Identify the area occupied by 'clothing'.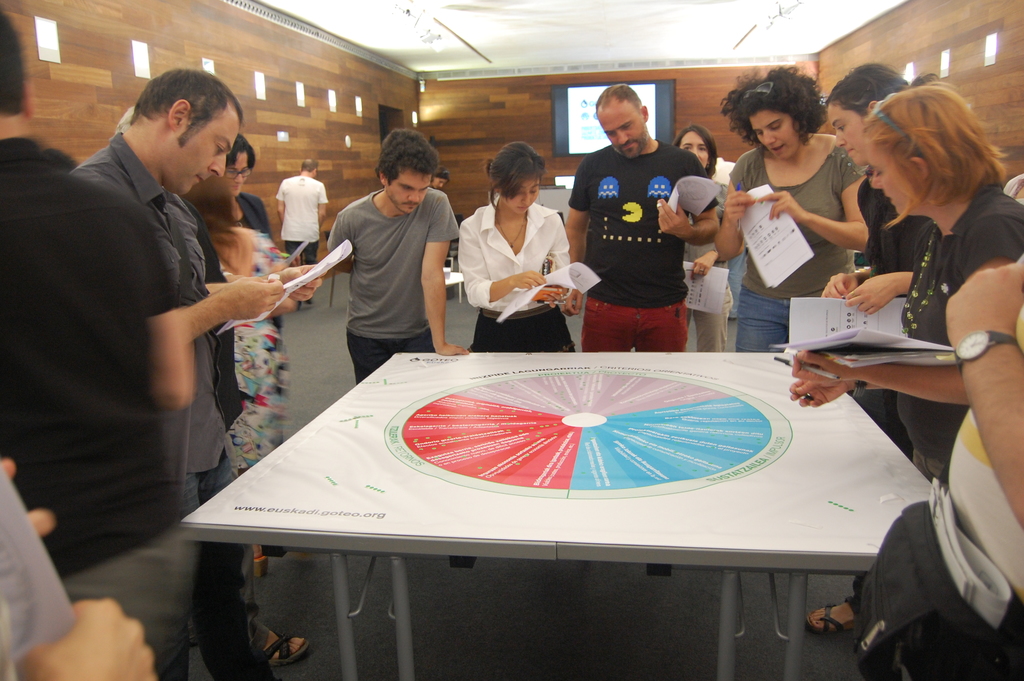
Area: Rect(564, 137, 702, 370).
